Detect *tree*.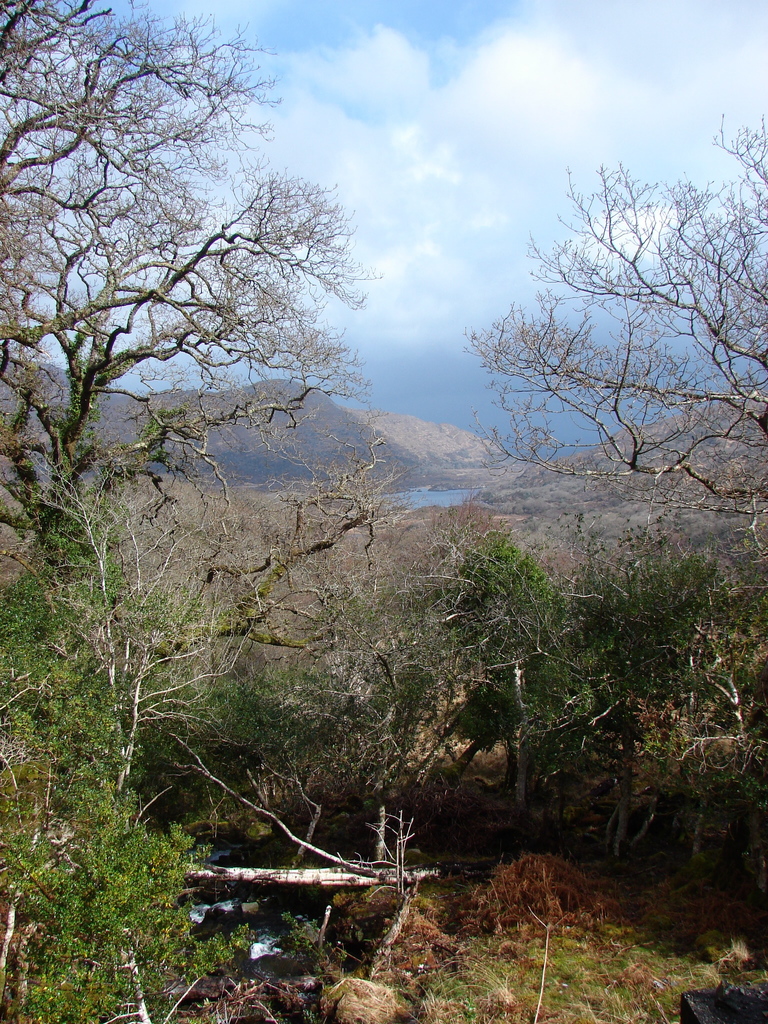
Detected at crop(472, 90, 767, 572).
